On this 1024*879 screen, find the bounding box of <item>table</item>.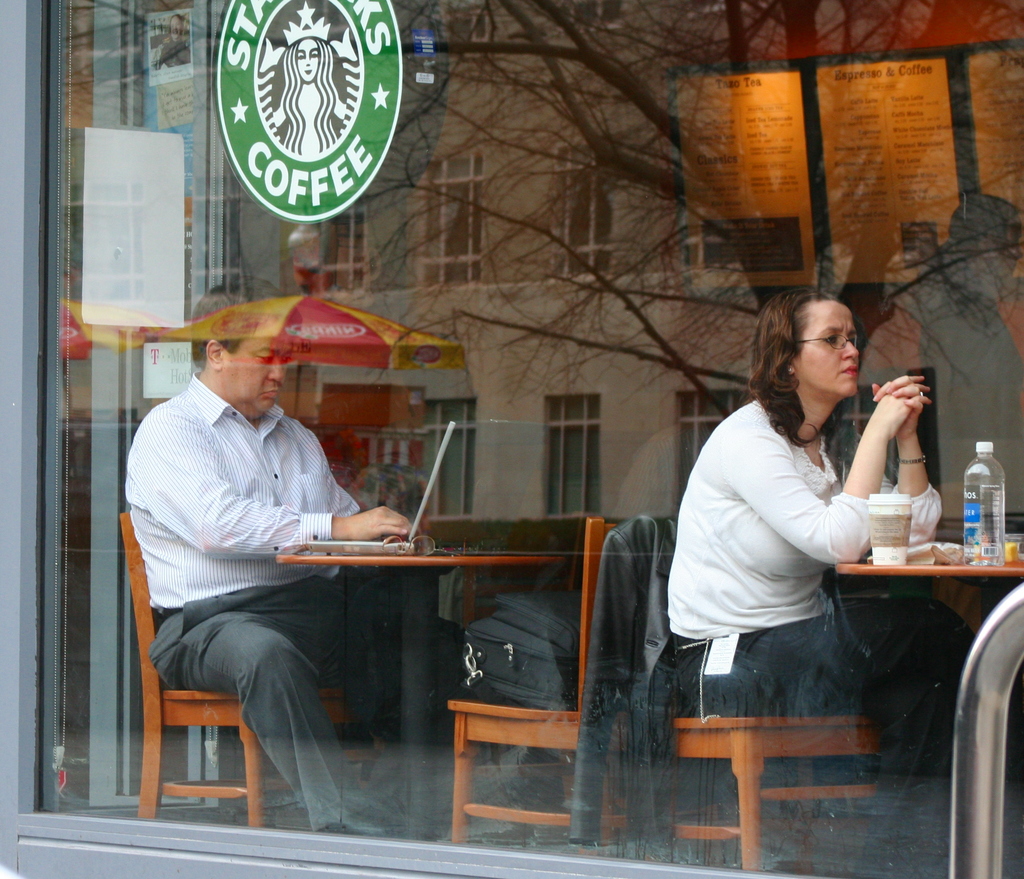
Bounding box: box=[829, 551, 1023, 574].
